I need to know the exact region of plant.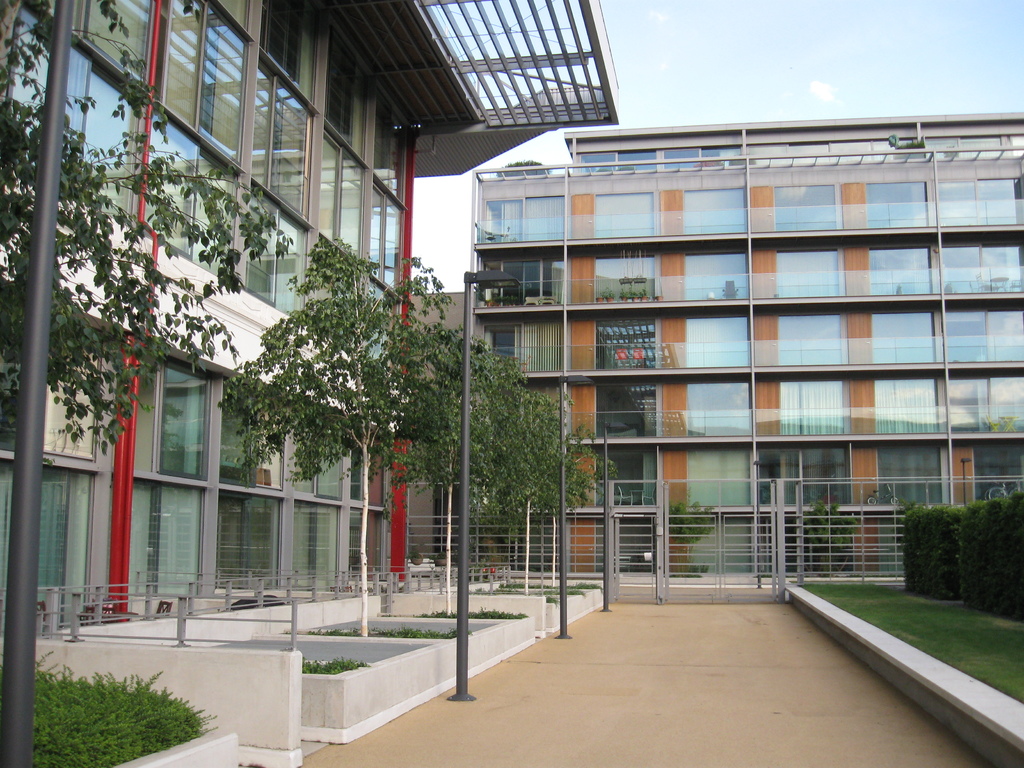
Region: (x1=493, y1=583, x2=561, y2=603).
